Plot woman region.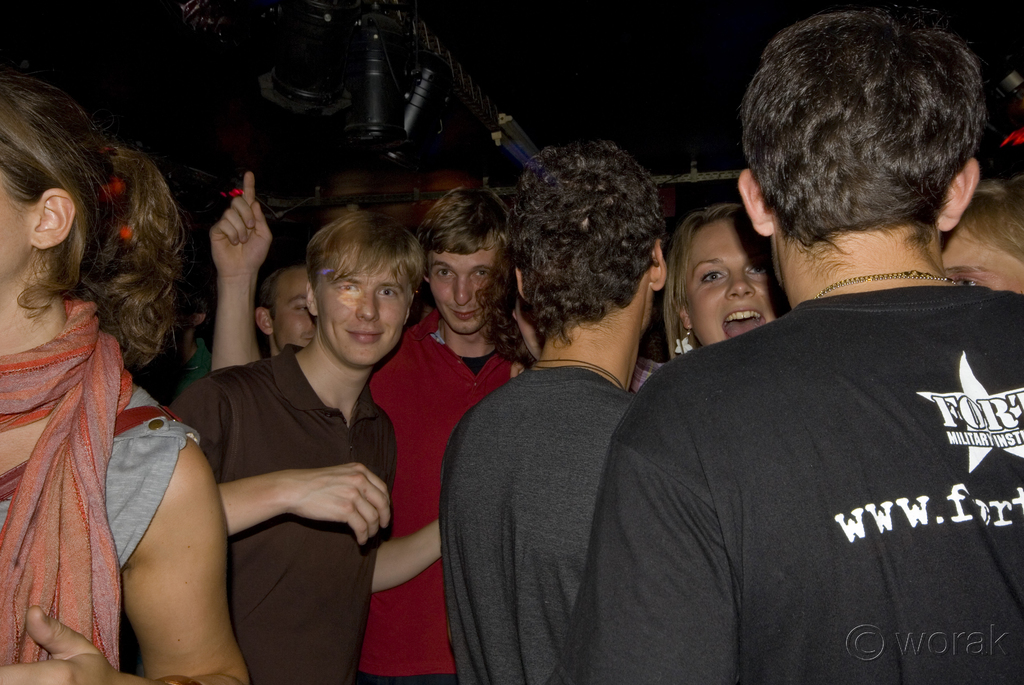
Plotted at {"x1": 0, "y1": 119, "x2": 255, "y2": 675}.
